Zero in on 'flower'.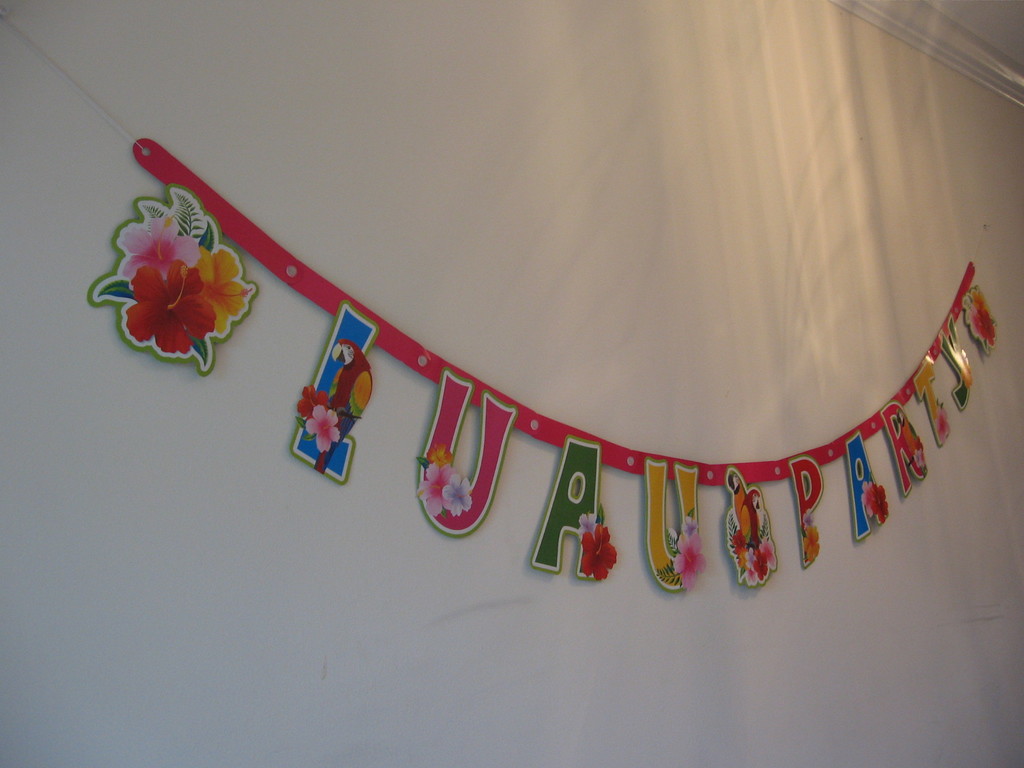
Zeroed in: 582,515,618,582.
